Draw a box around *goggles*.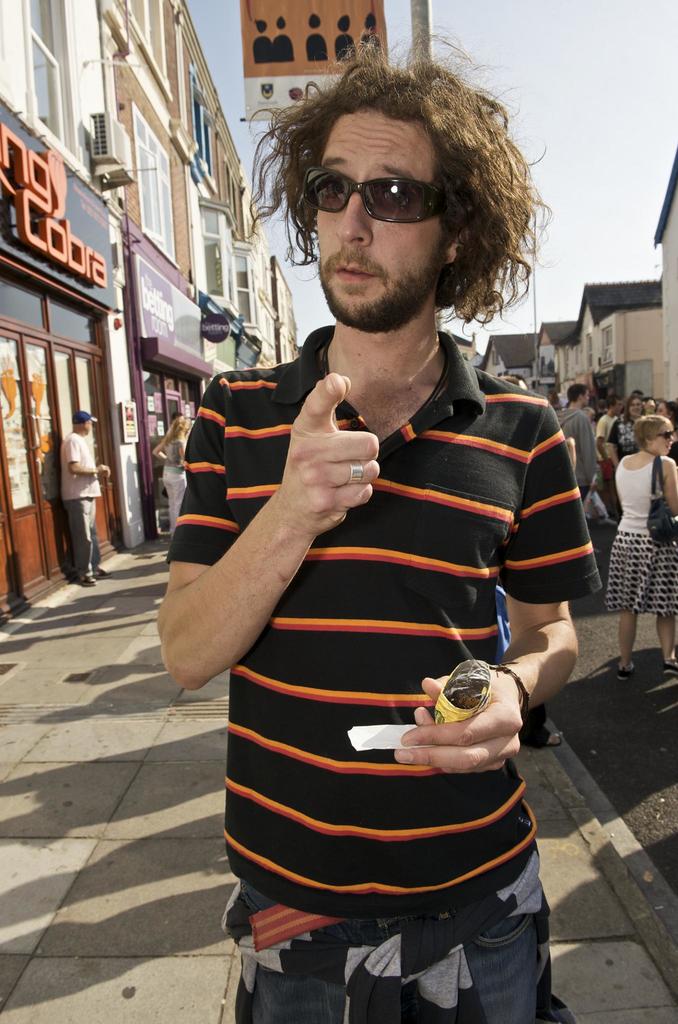
bbox(312, 152, 465, 211).
